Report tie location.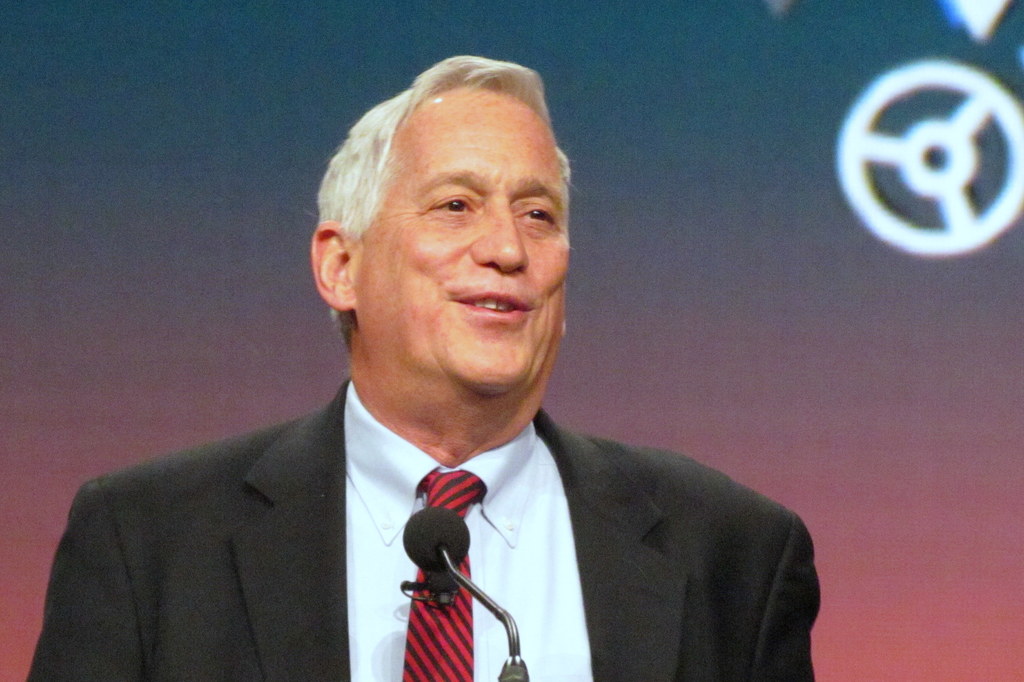
Report: select_region(401, 466, 484, 681).
